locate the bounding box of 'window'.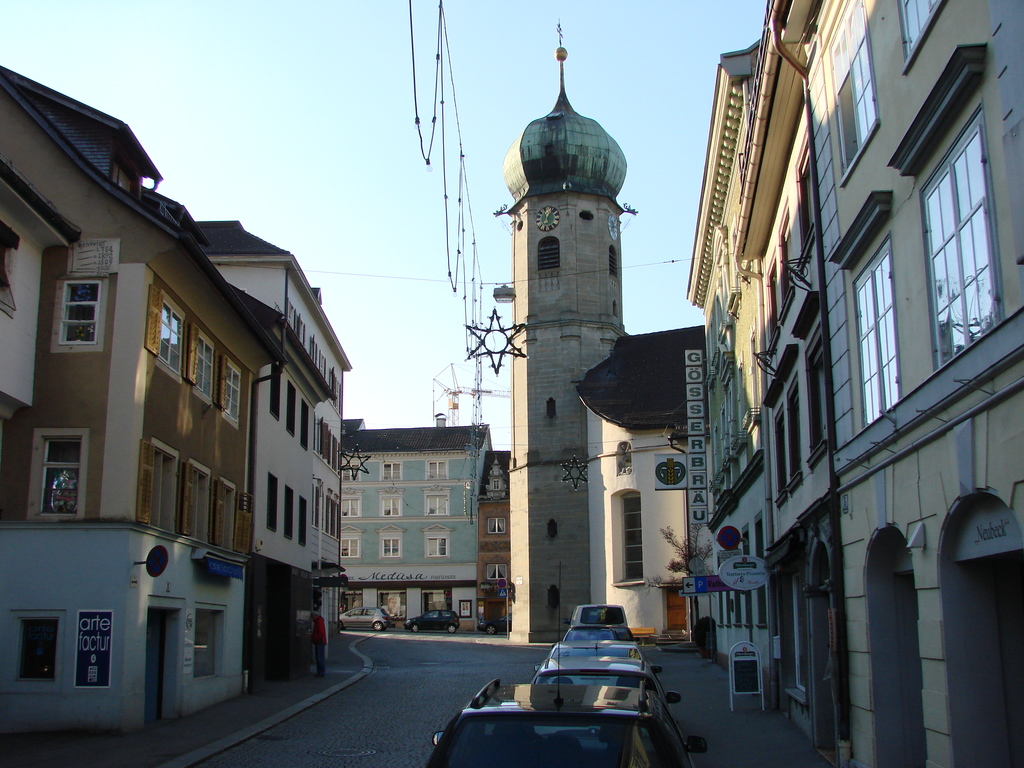
Bounding box: 320,495,331,532.
